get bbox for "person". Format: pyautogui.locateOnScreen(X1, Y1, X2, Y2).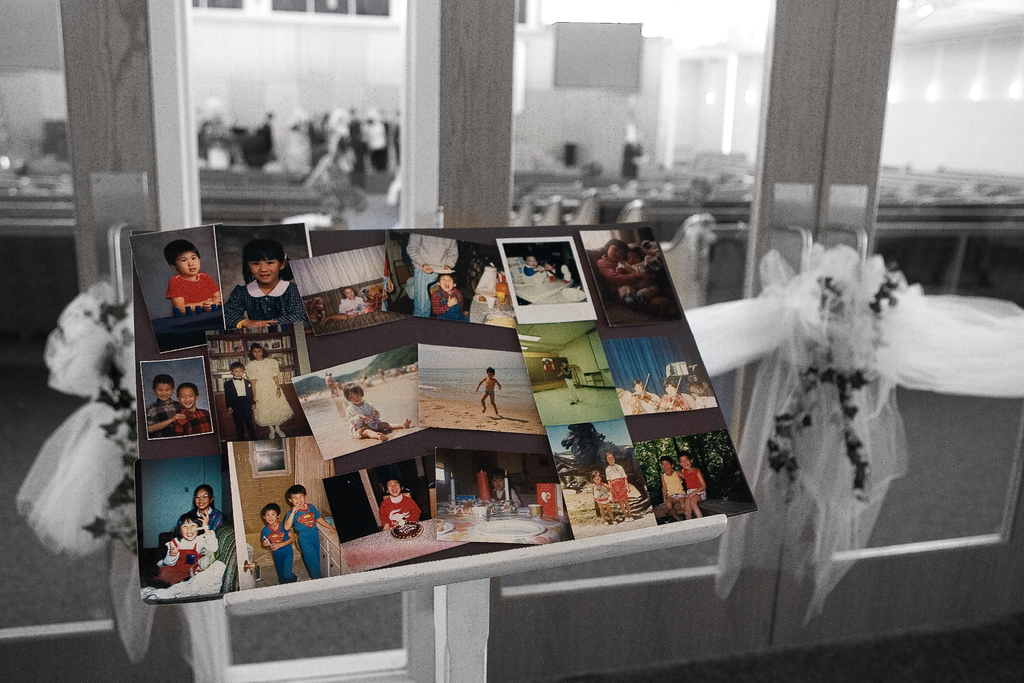
pyautogui.locateOnScreen(152, 509, 218, 584).
